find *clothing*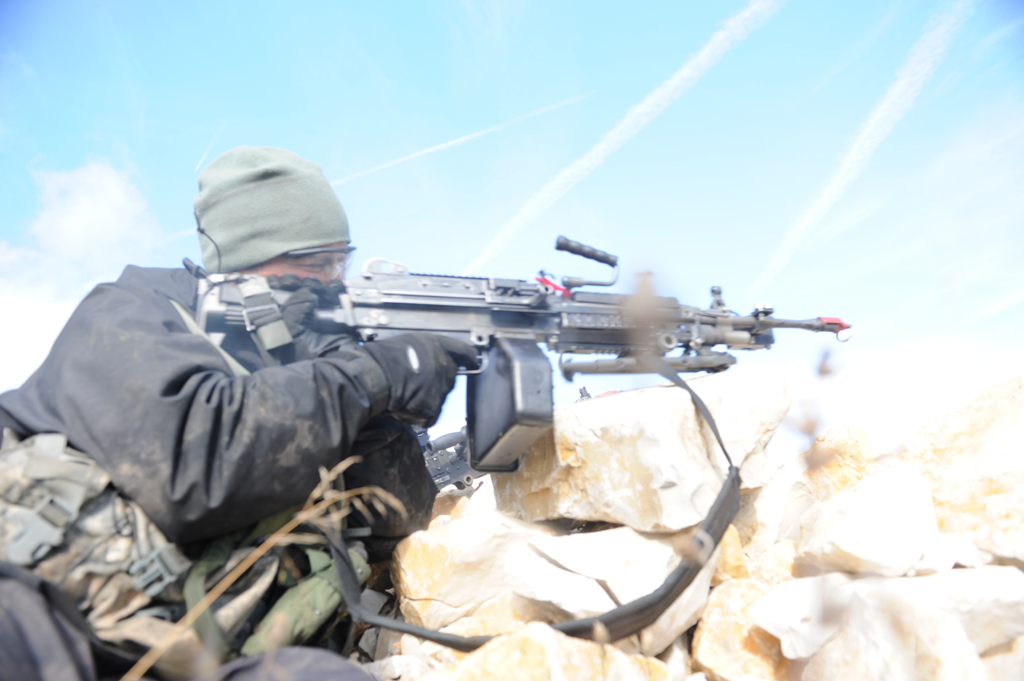
<region>0, 263, 440, 680</region>
